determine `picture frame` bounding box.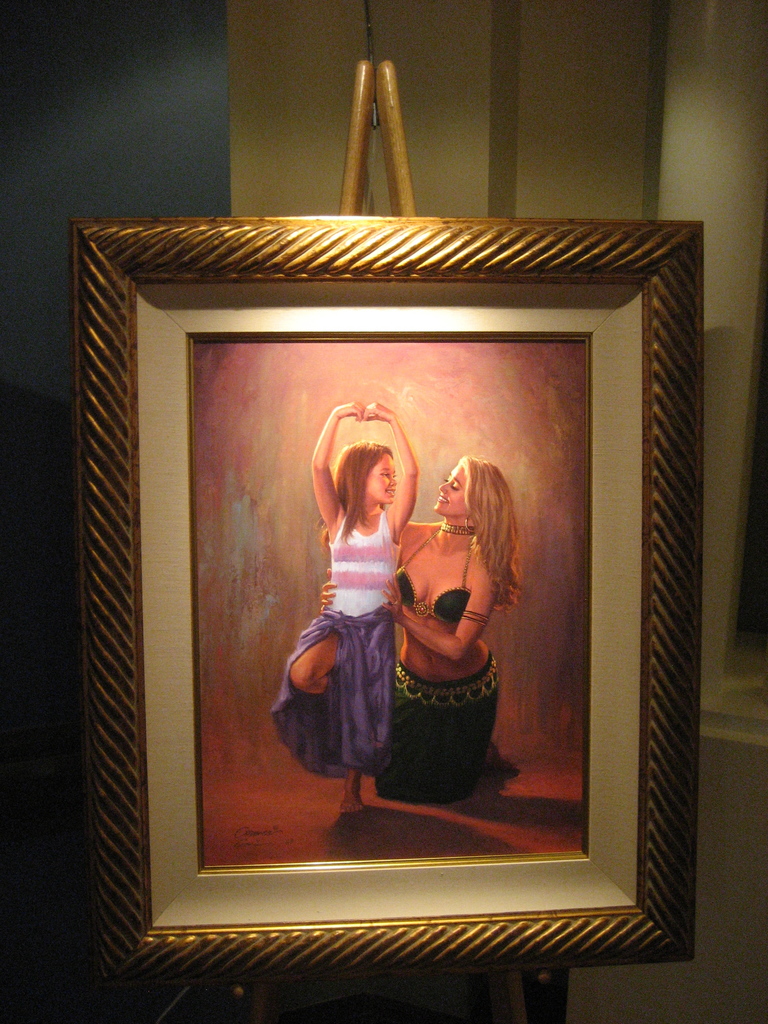
Determined: 58,211,701,987.
